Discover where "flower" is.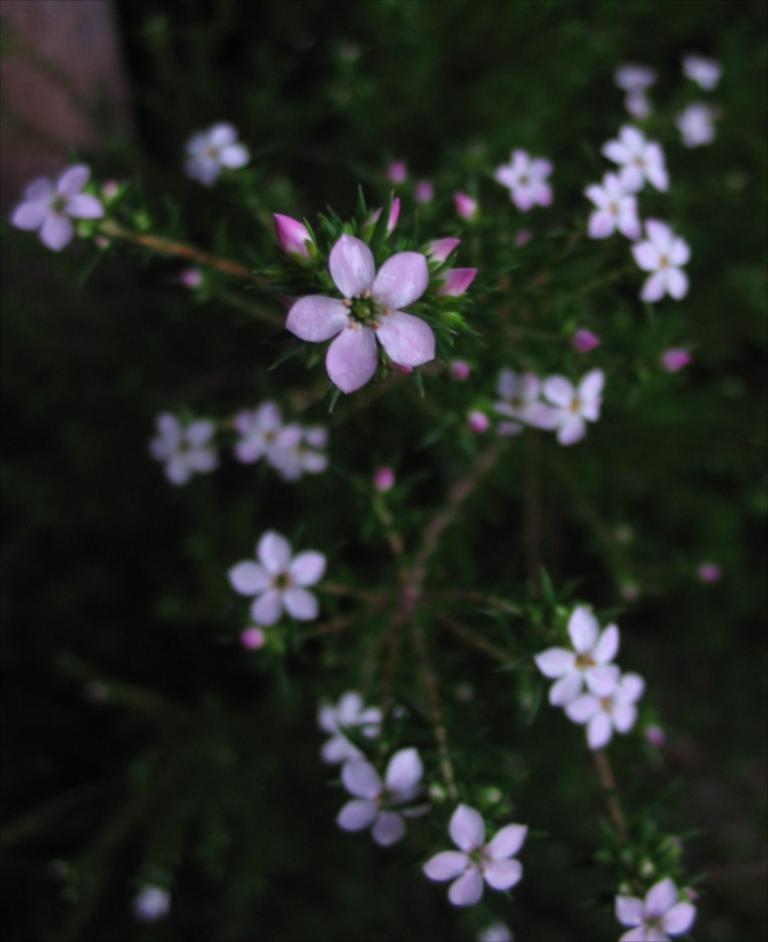
Discovered at [227, 530, 335, 630].
